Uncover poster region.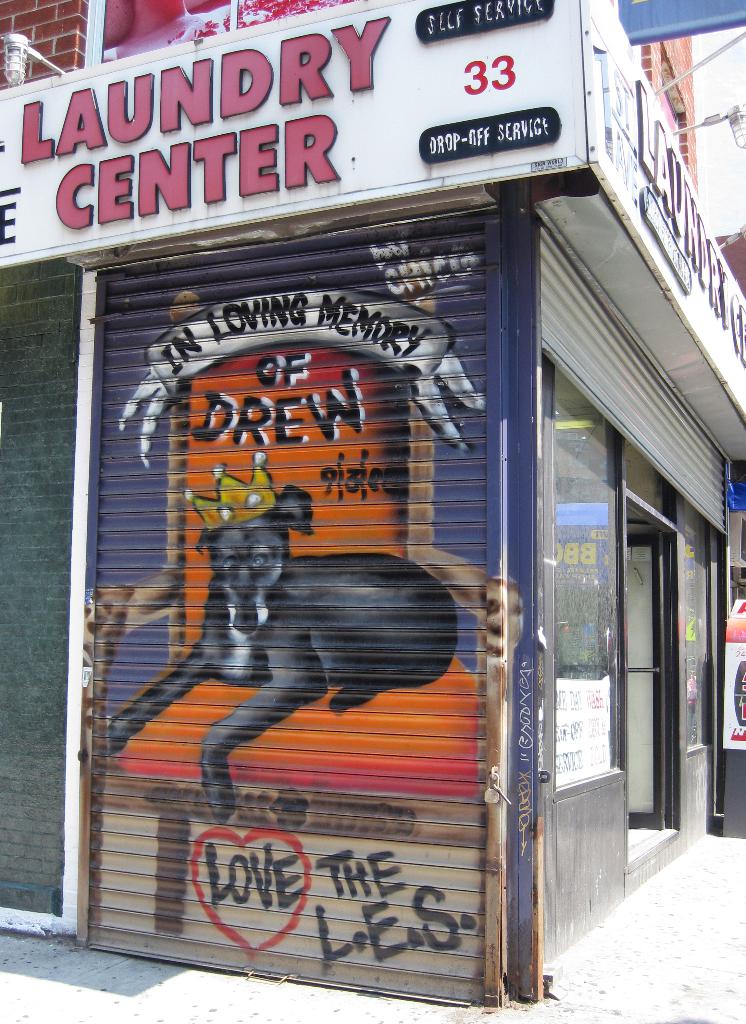
Uncovered: {"left": 724, "top": 645, "right": 745, "bottom": 749}.
